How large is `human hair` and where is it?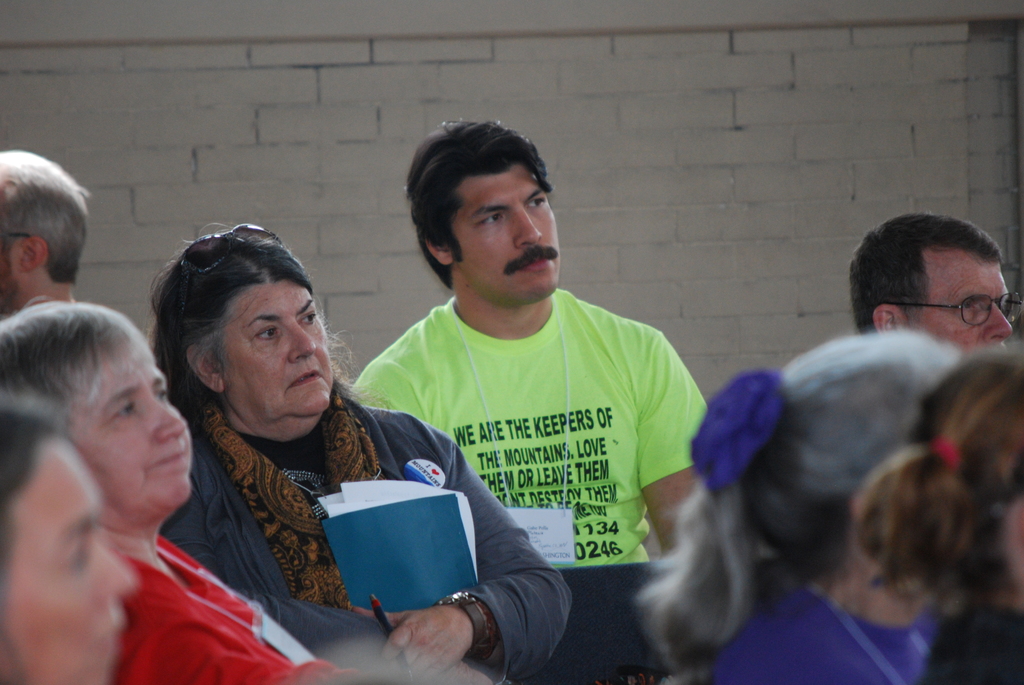
Bounding box: l=845, t=219, r=1012, b=345.
